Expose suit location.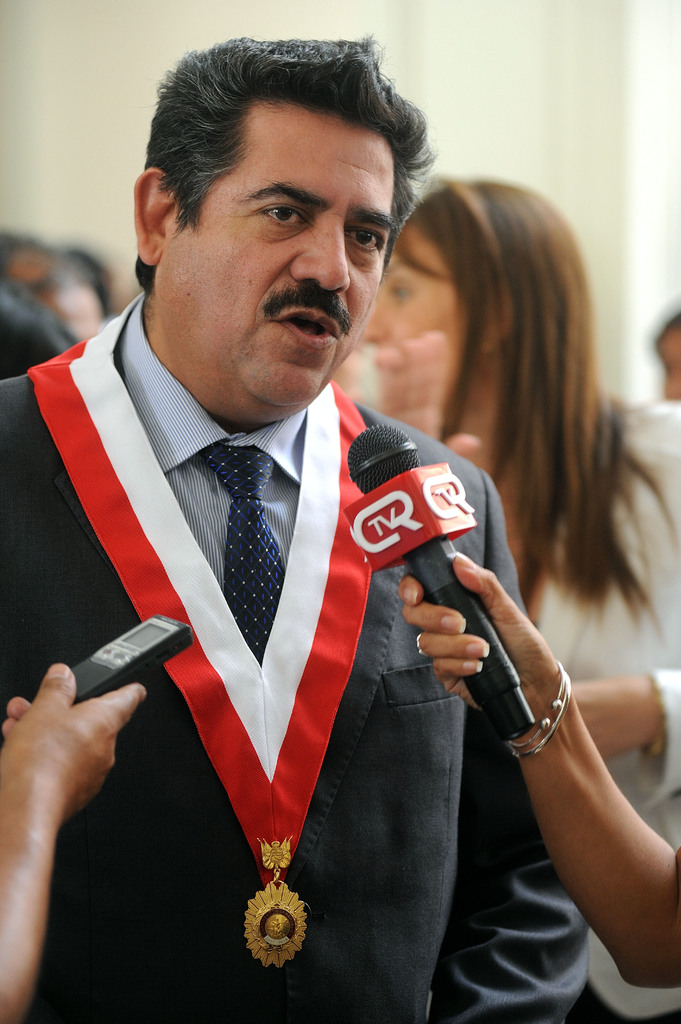
Exposed at 31, 227, 610, 1017.
